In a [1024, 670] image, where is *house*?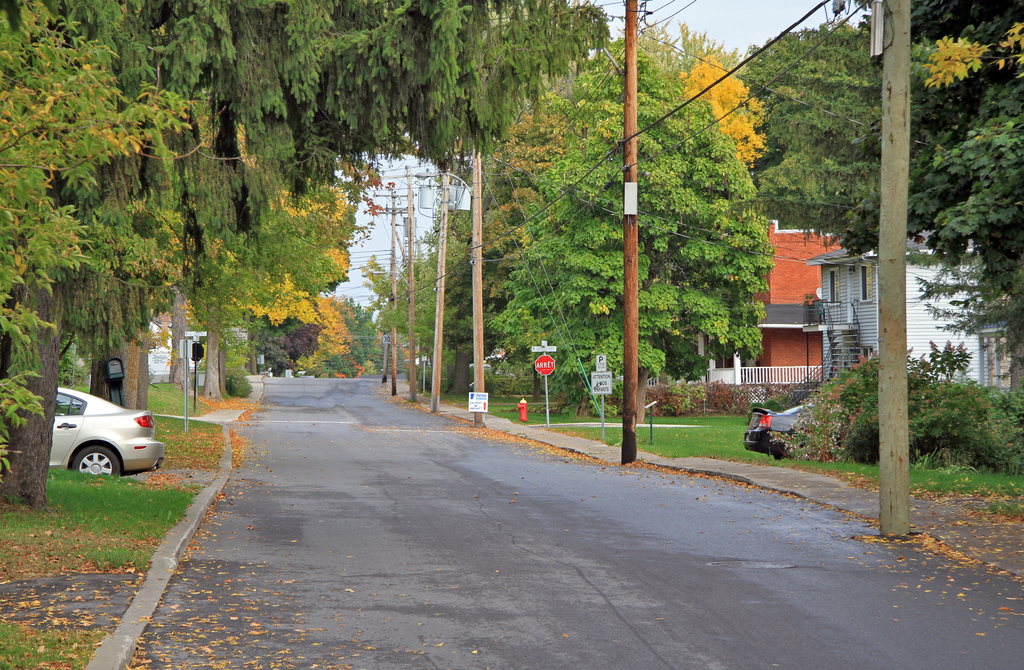
pyautogui.locateOnScreen(808, 231, 1007, 390).
